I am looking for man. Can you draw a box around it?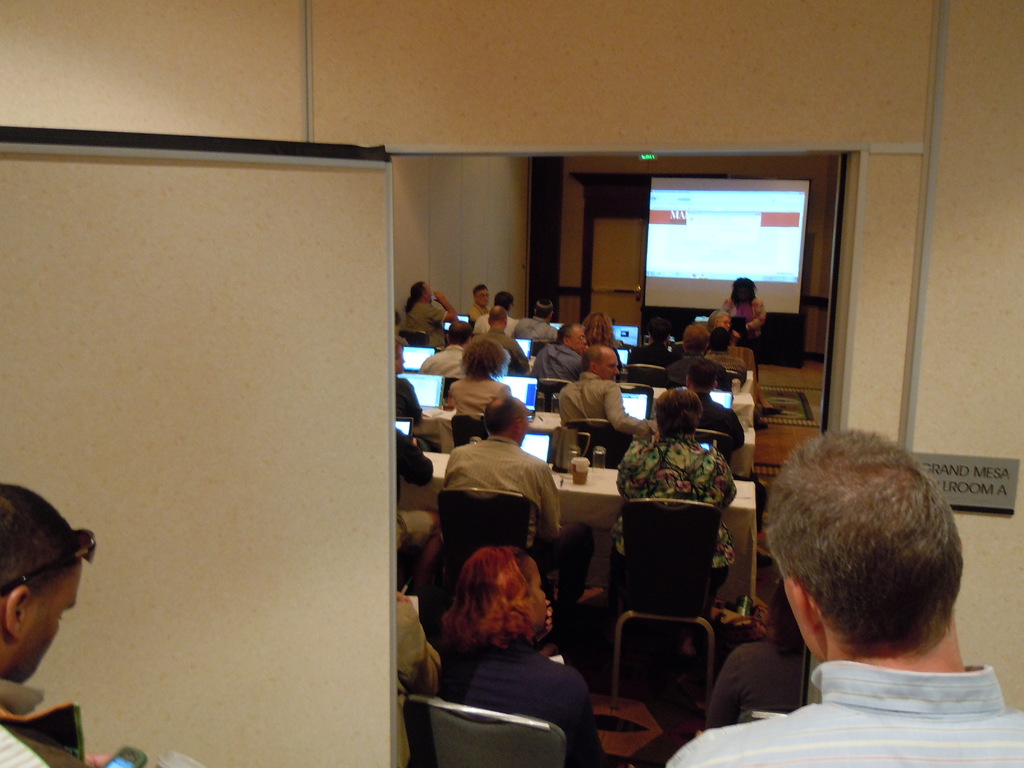
Sure, the bounding box is {"left": 529, "top": 323, "right": 587, "bottom": 382}.
